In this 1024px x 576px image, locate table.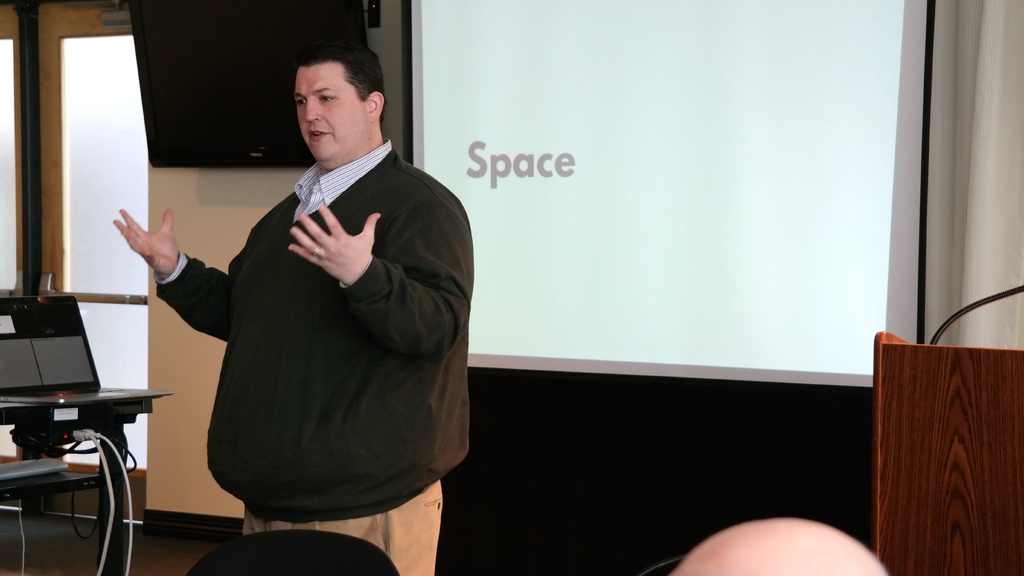
Bounding box: (left=0, top=394, right=168, bottom=575).
